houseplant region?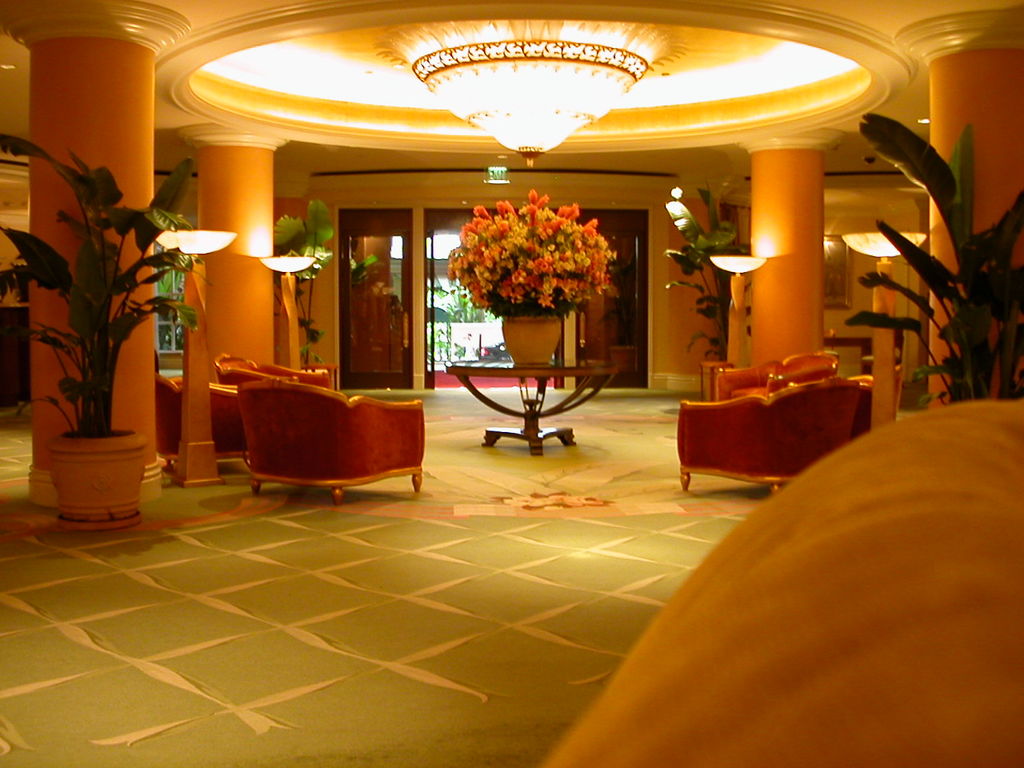
box(0, 126, 200, 526)
